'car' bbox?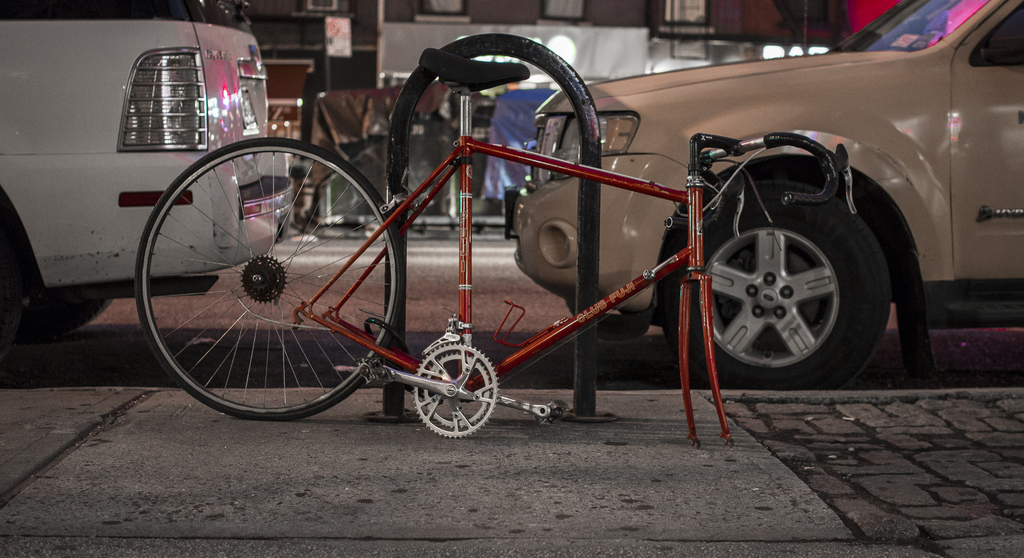
{"x1": 0, "y1": 0, "x2": 299, "y2": 340}
